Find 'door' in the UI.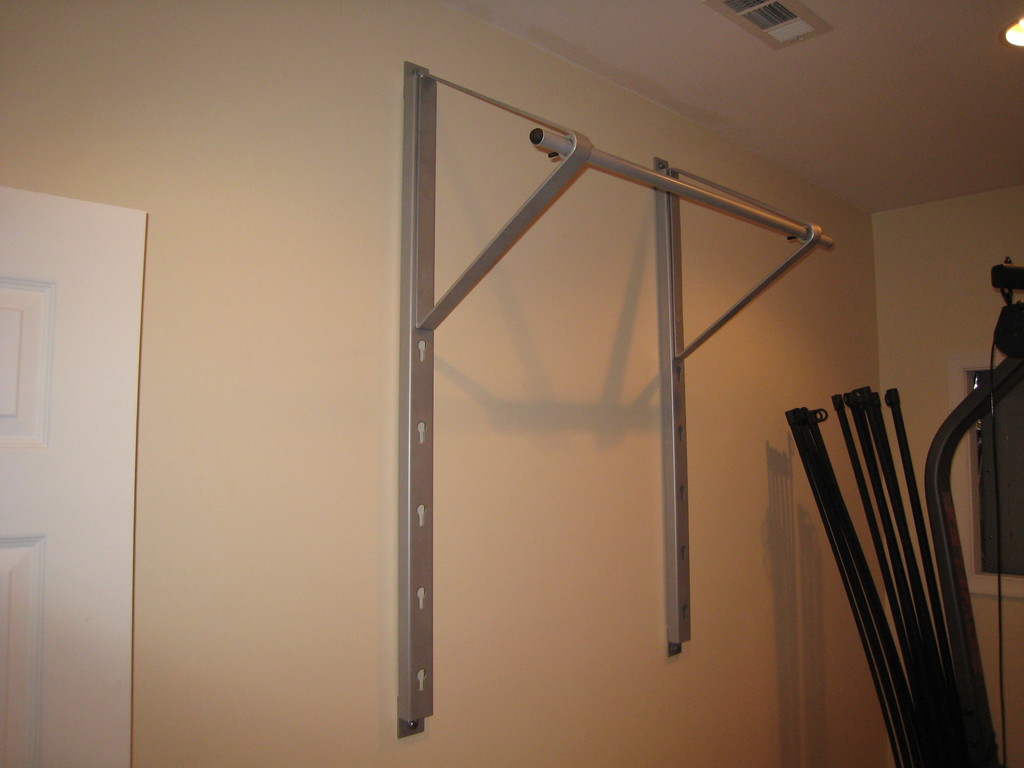
UI element at l=0, t=186, r=148, b=767.
